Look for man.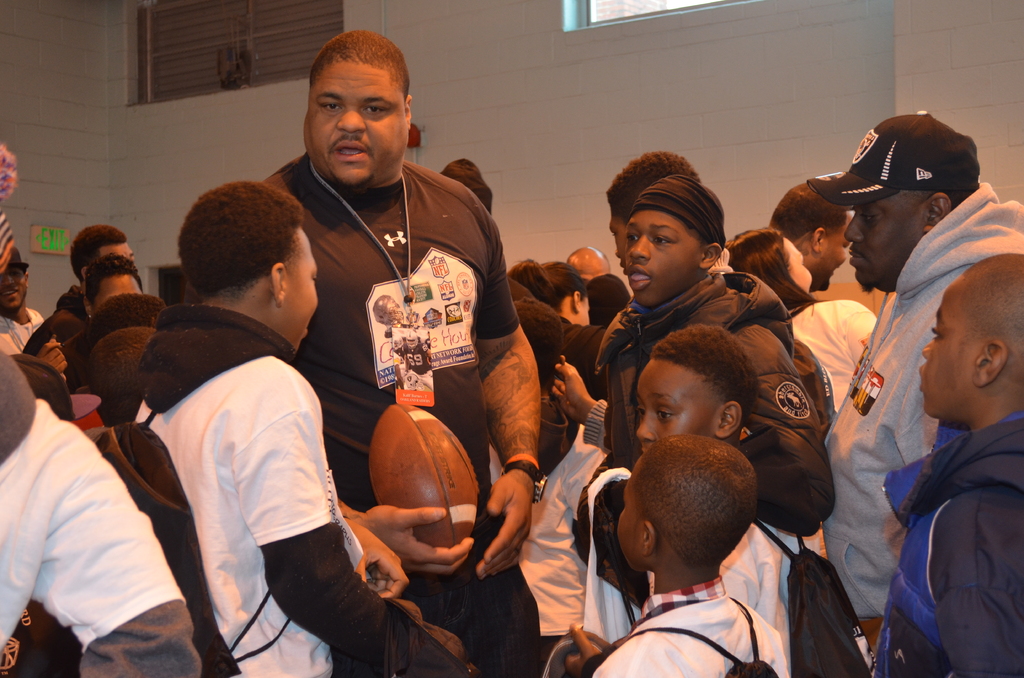
Found: bbox(806, 138, 1023, 677).
